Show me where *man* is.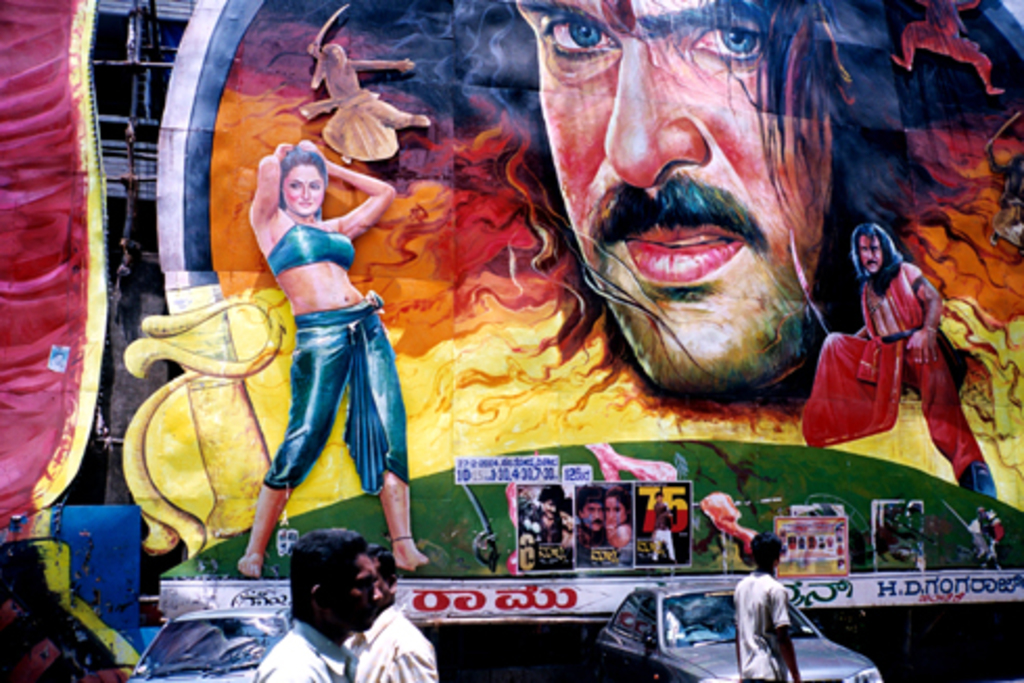
*man* is at x1=387, y1=0, x2=980, y2=409.
